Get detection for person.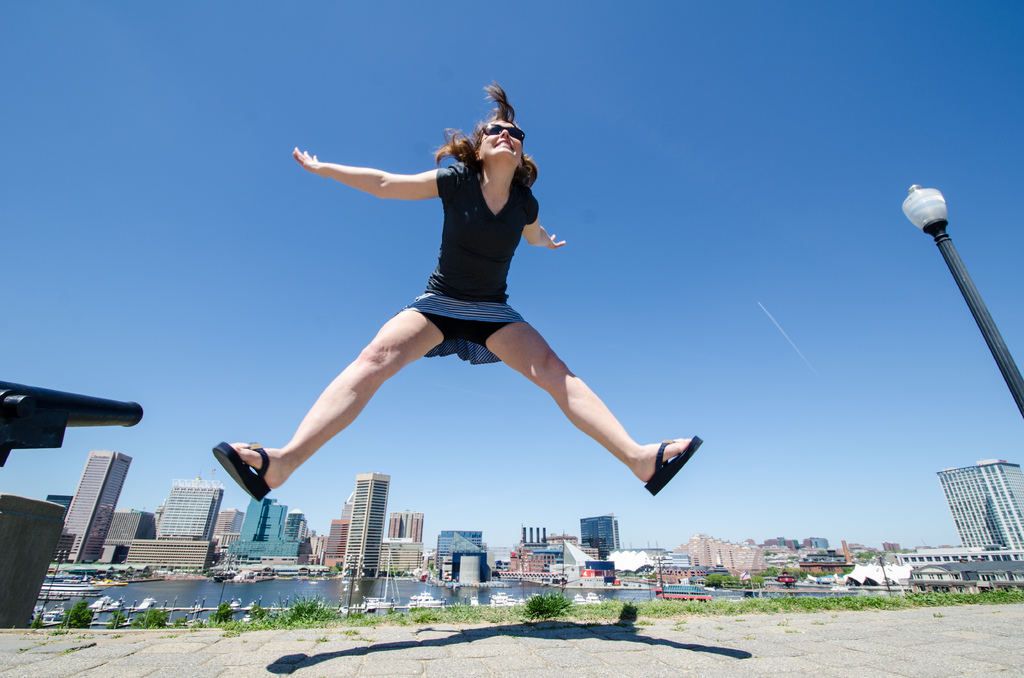
Detection: left=204, top=74, right=703, bottom=506.
